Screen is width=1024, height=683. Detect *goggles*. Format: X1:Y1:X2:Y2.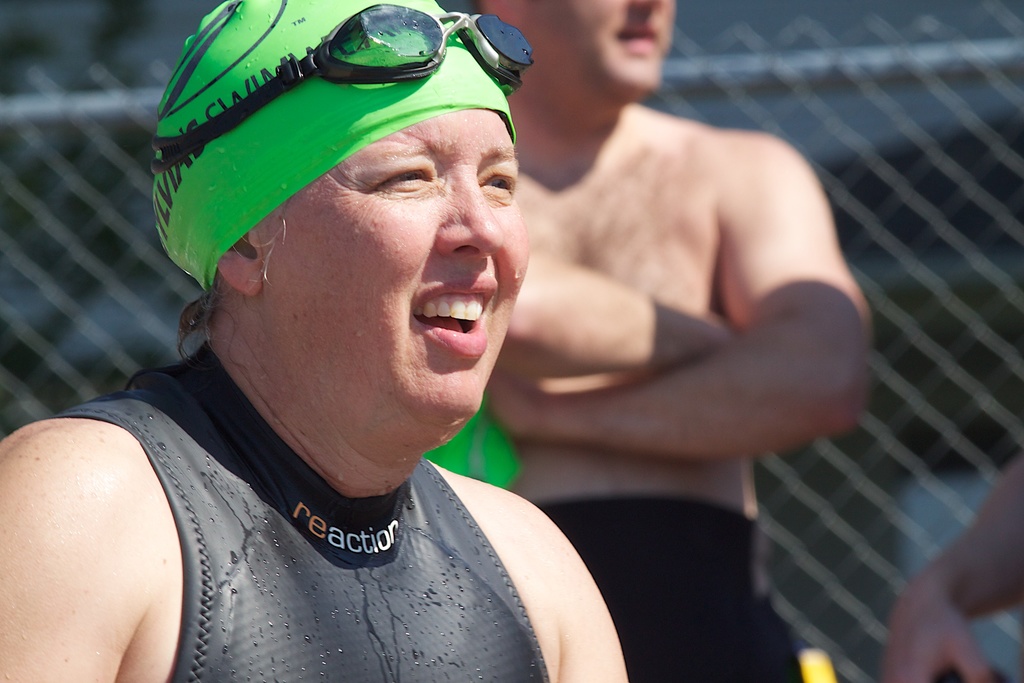
149:11:532:176.
